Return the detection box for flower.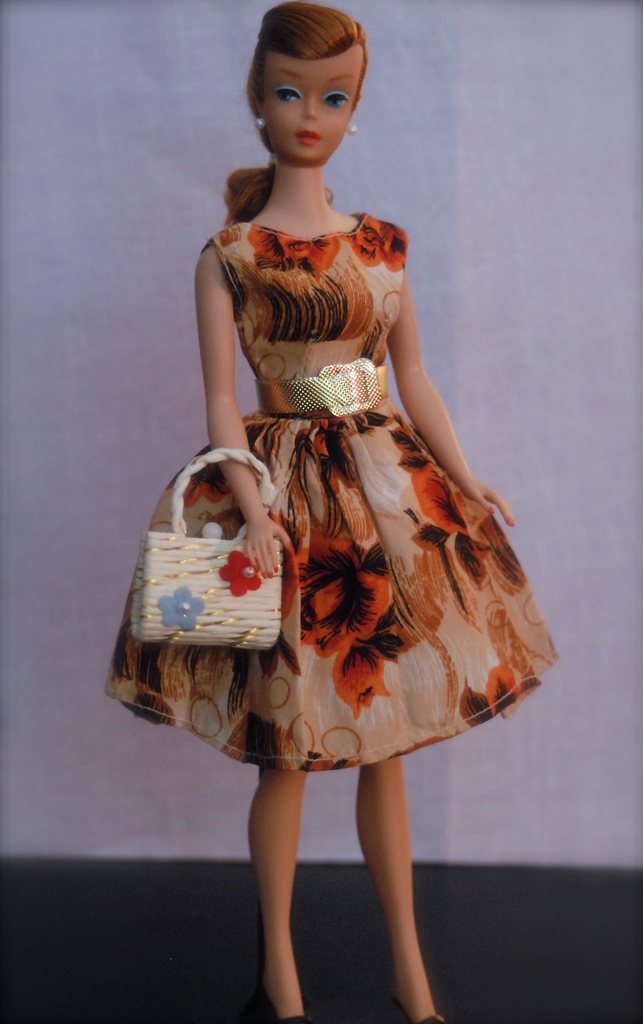
<box>166,447,232,507</box>.
